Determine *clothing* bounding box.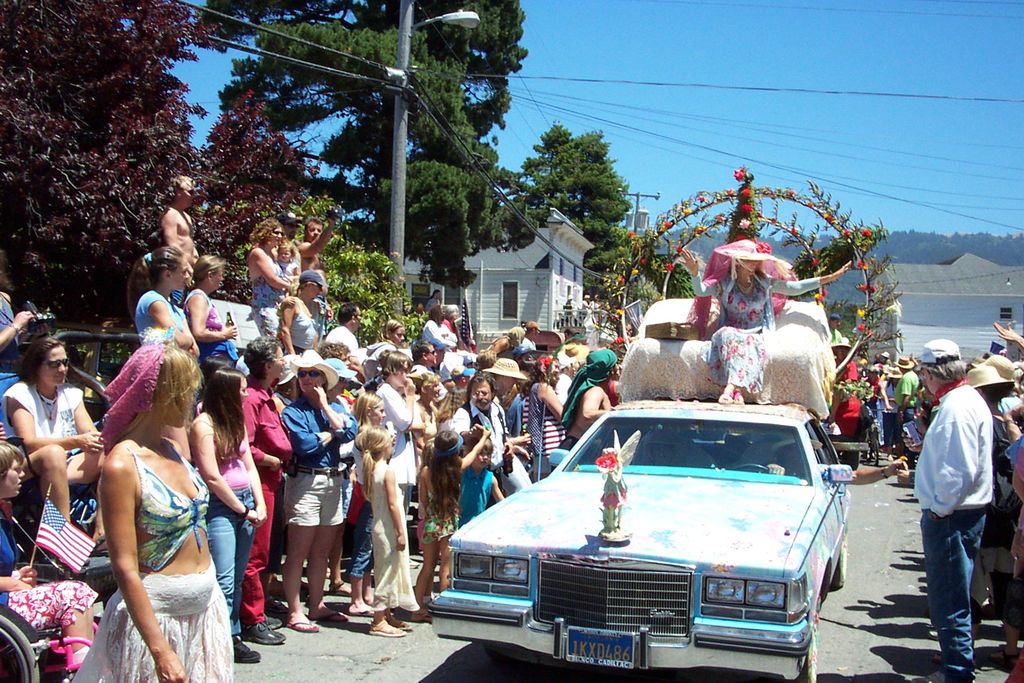
Determined: 417,318,465,365.
